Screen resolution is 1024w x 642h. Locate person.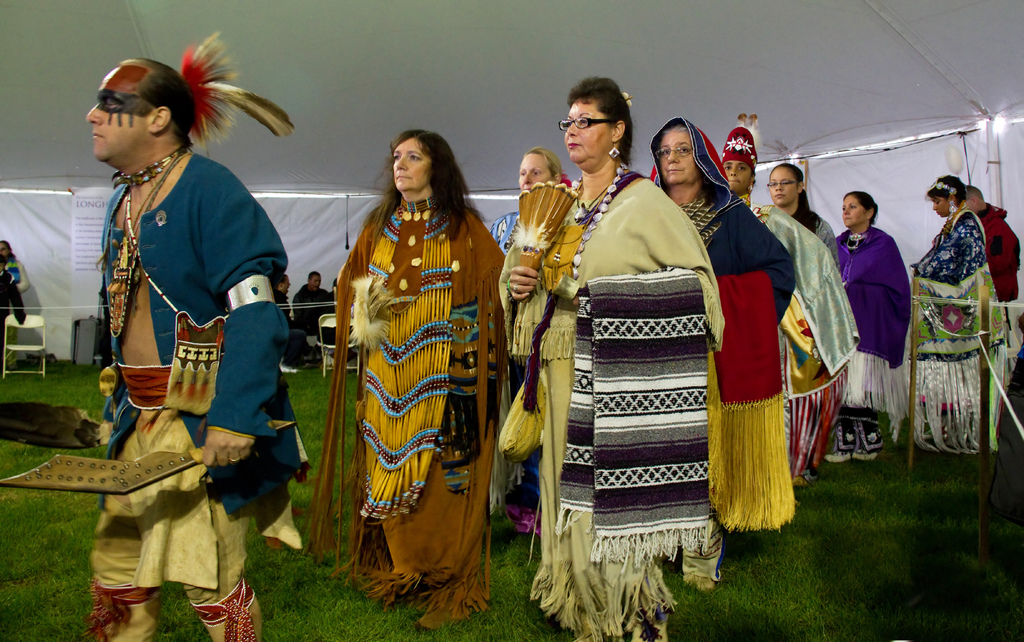
{"x1": 290, "y1": 262, "x2": 329, "y2": 341}.
